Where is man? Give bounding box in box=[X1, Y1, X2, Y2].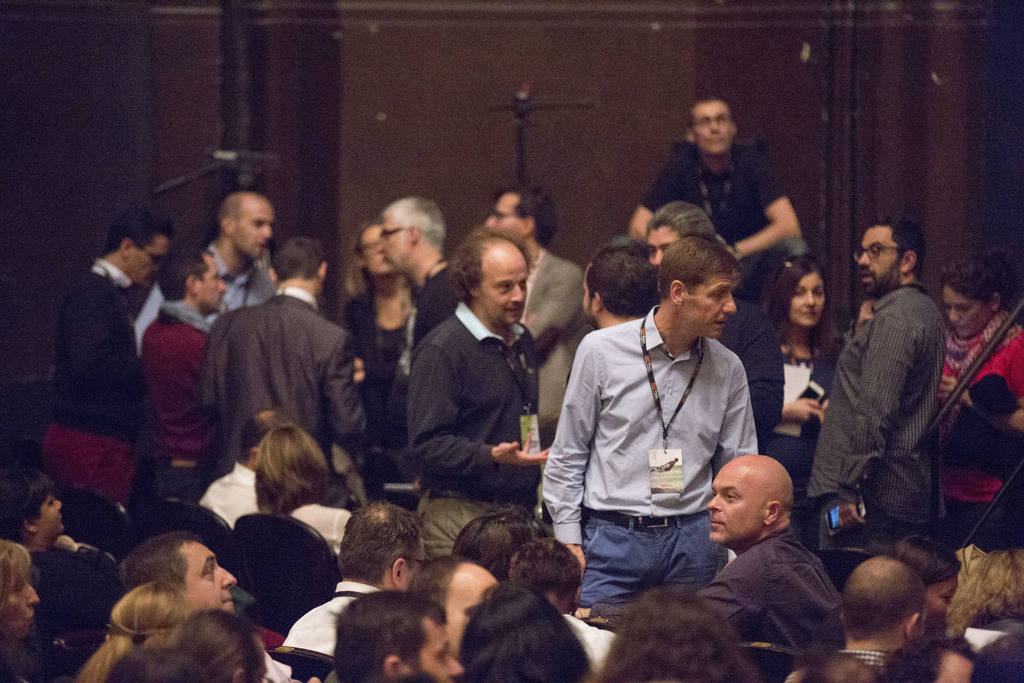
box=[335, 588, 465, 682].
